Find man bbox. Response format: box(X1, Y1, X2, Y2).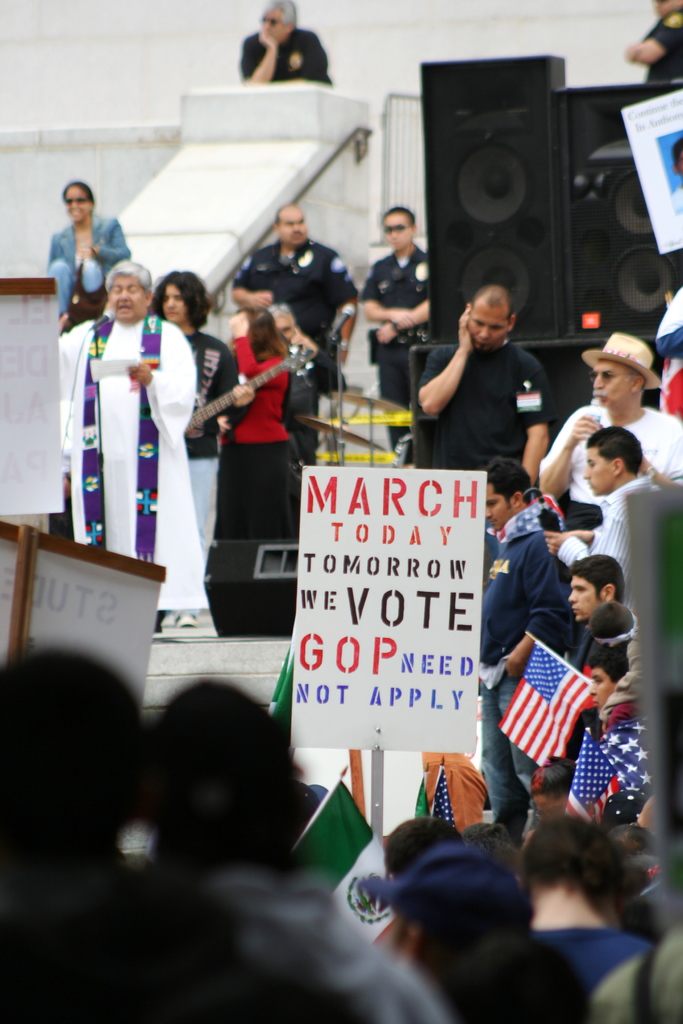
box(554, 428, 676, 607).
